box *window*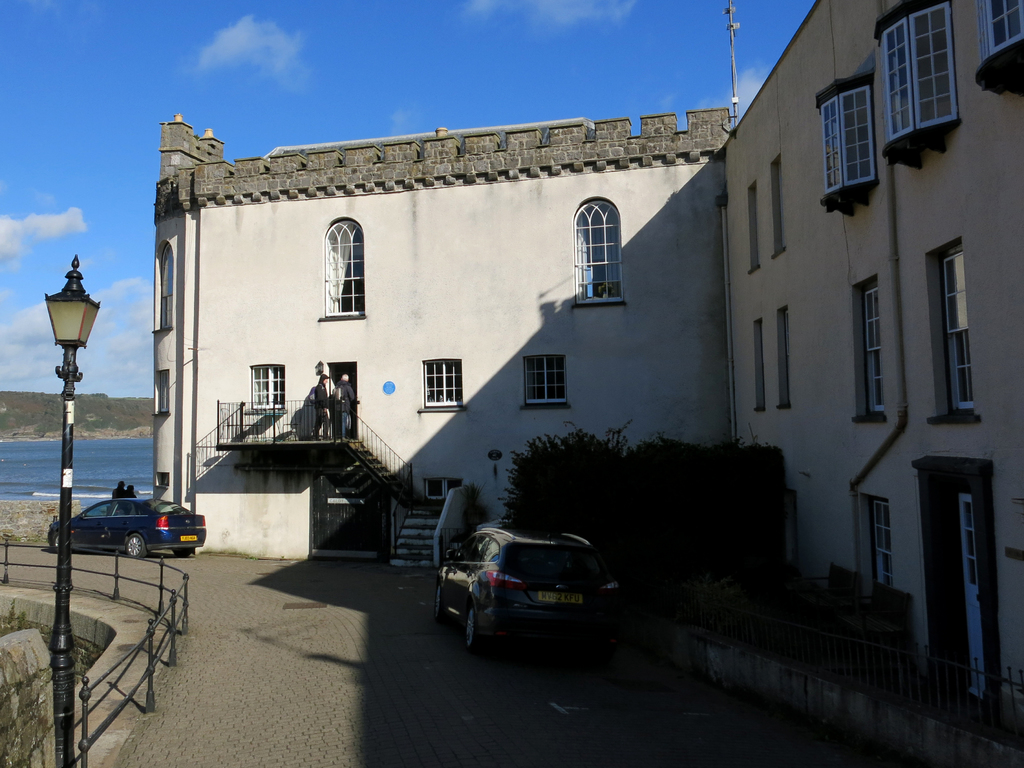
<box>568,188,630,300</box>
